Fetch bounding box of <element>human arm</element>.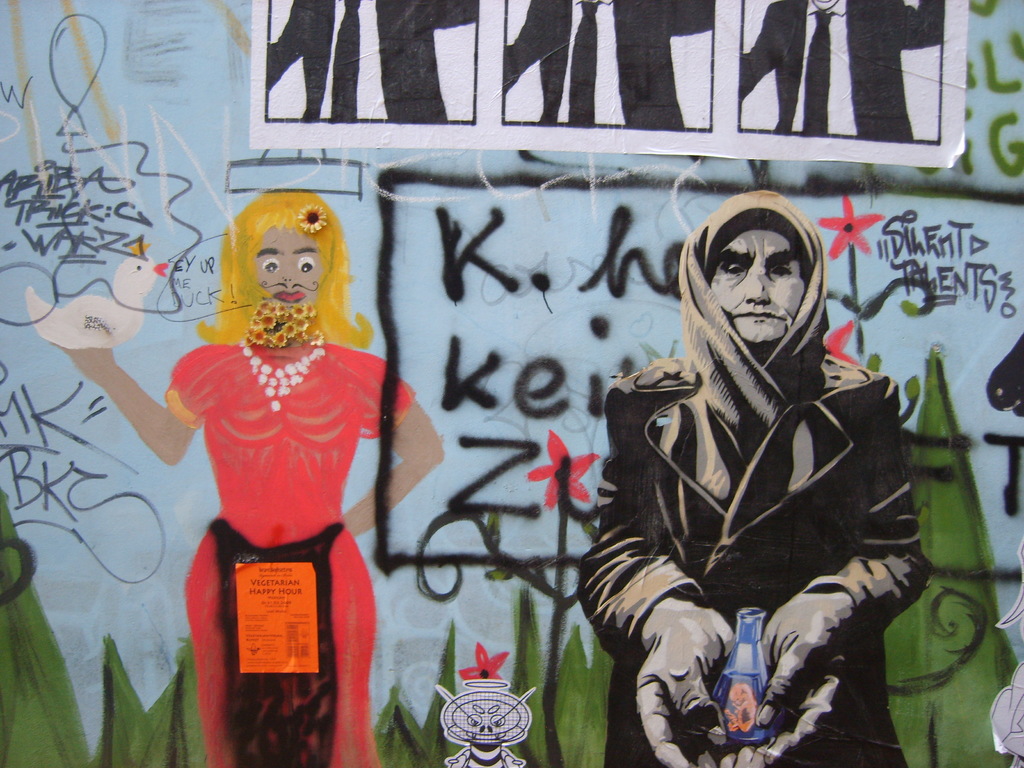
Bbox: [left=580, top=385, right=786, bottom=767].
